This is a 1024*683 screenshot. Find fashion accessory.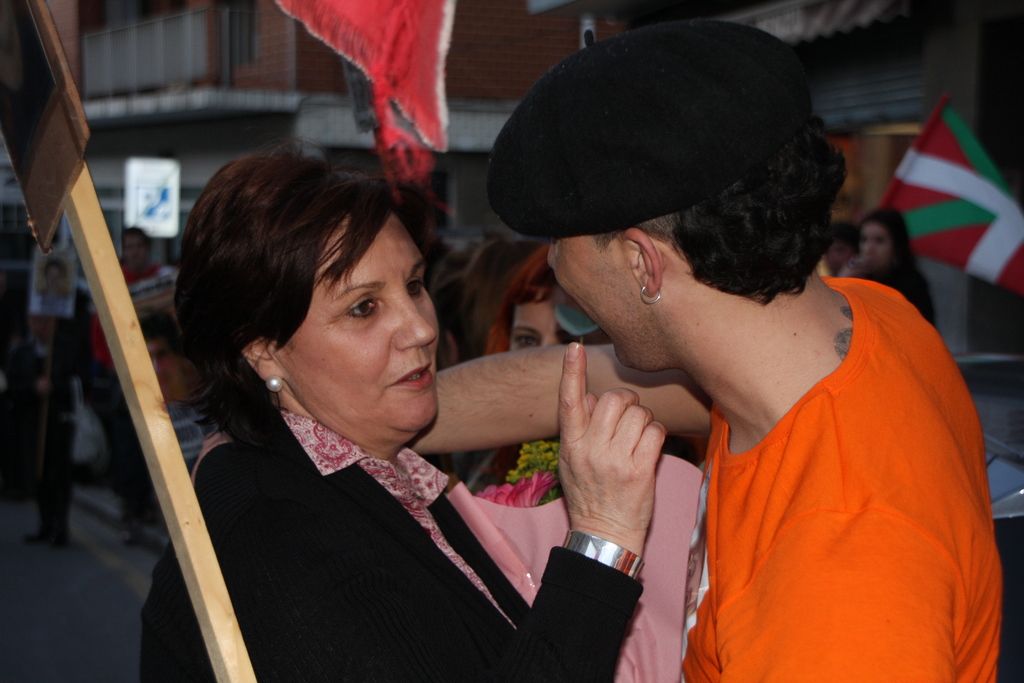
Bounding box: 637,287,668,306.
